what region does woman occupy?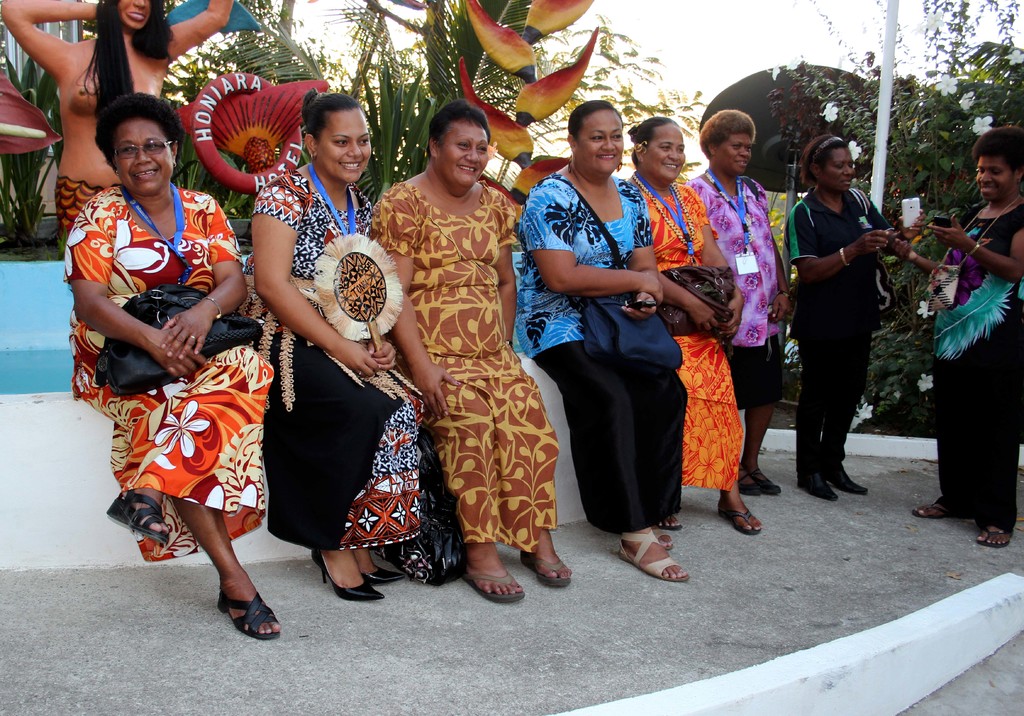
locate(67, 93, 294, 644).
